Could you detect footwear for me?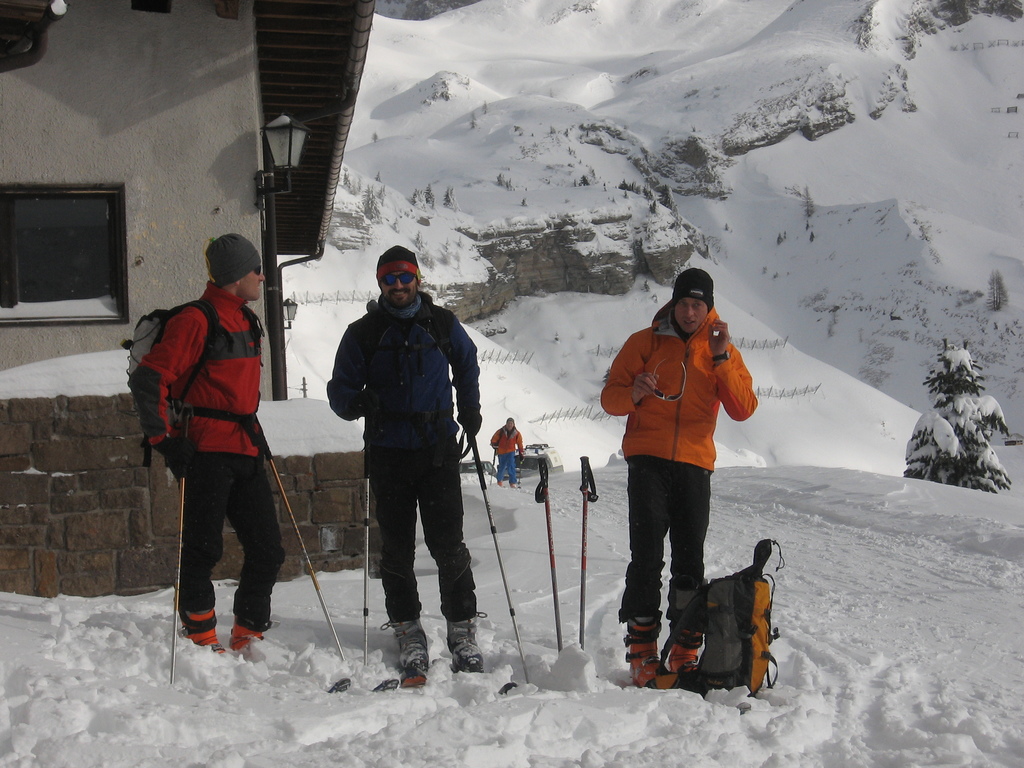
Detection result: bbox=[227, 625, 273, 655].
